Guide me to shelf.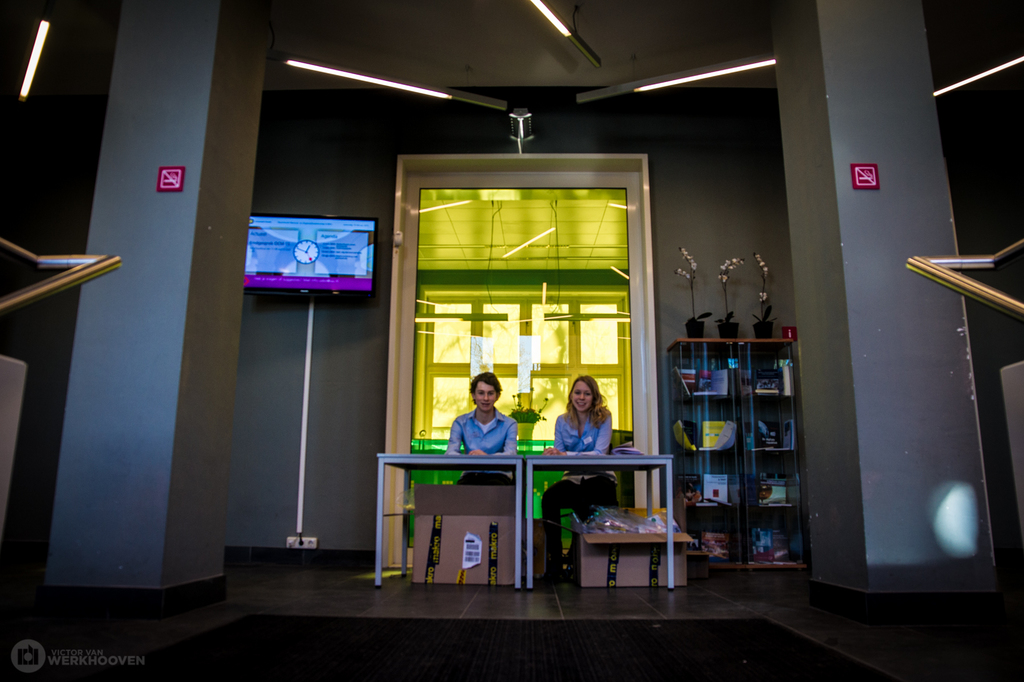
Guidance: [left=682, top=394, right=739, bottom=454].
